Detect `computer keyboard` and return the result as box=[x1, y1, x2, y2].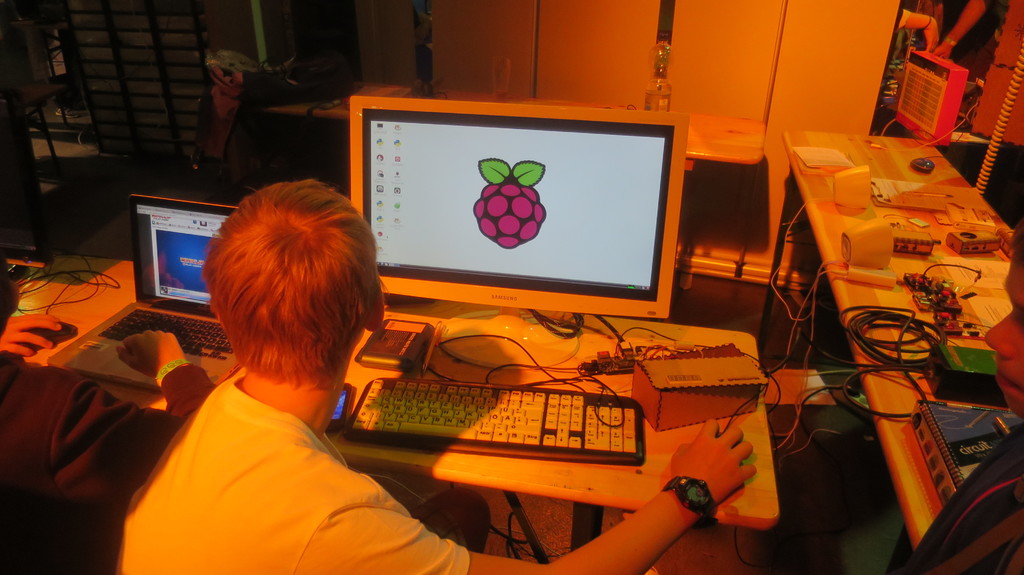
box=[341, 374, 648, 465].
